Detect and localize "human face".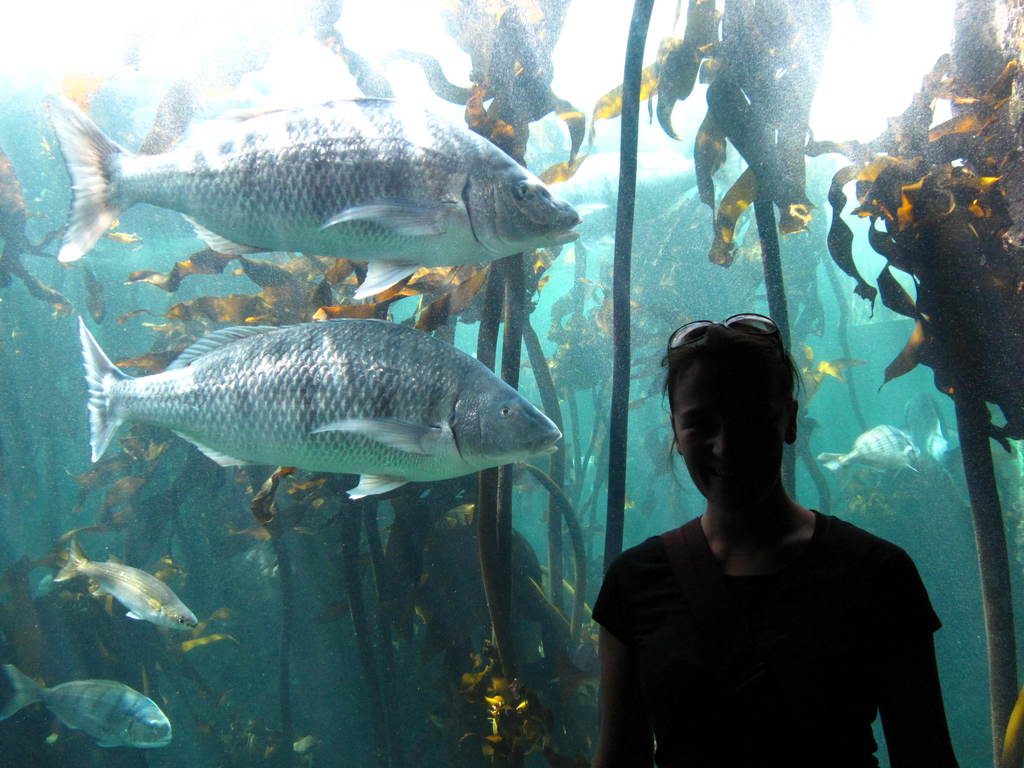
Localized at {"x1": 666, "y1": 348, "x2": 784, "y2": 509}.
